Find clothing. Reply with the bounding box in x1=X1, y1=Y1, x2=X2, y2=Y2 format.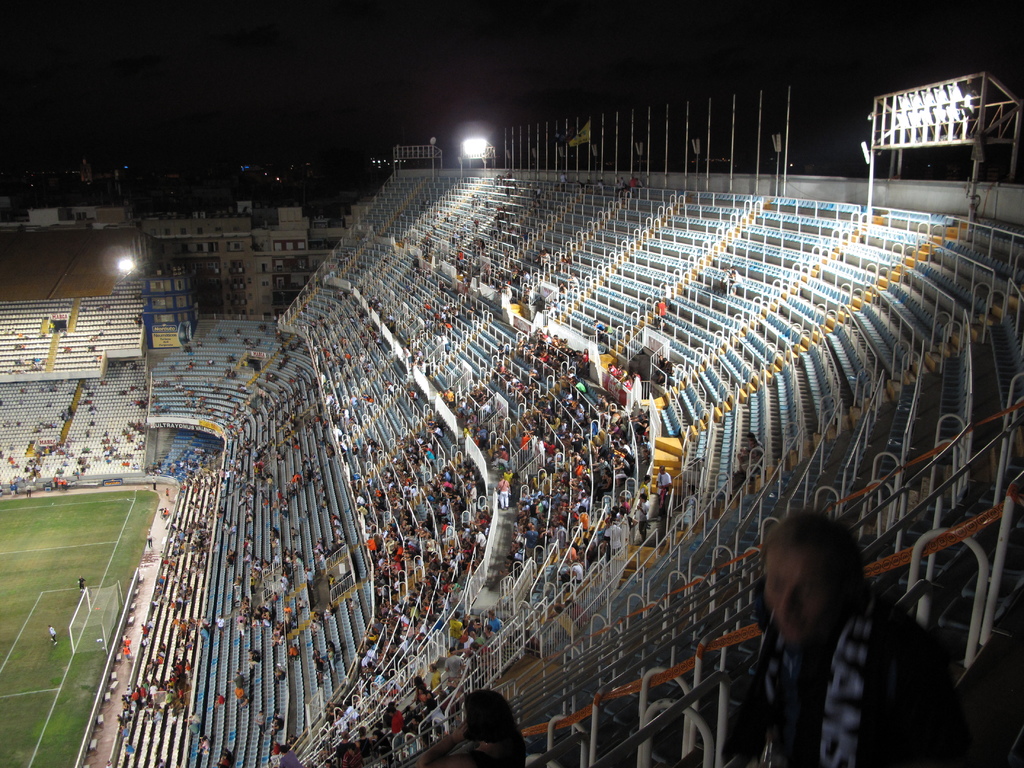
x1=729, y1=540, x2=943, y2=751.
